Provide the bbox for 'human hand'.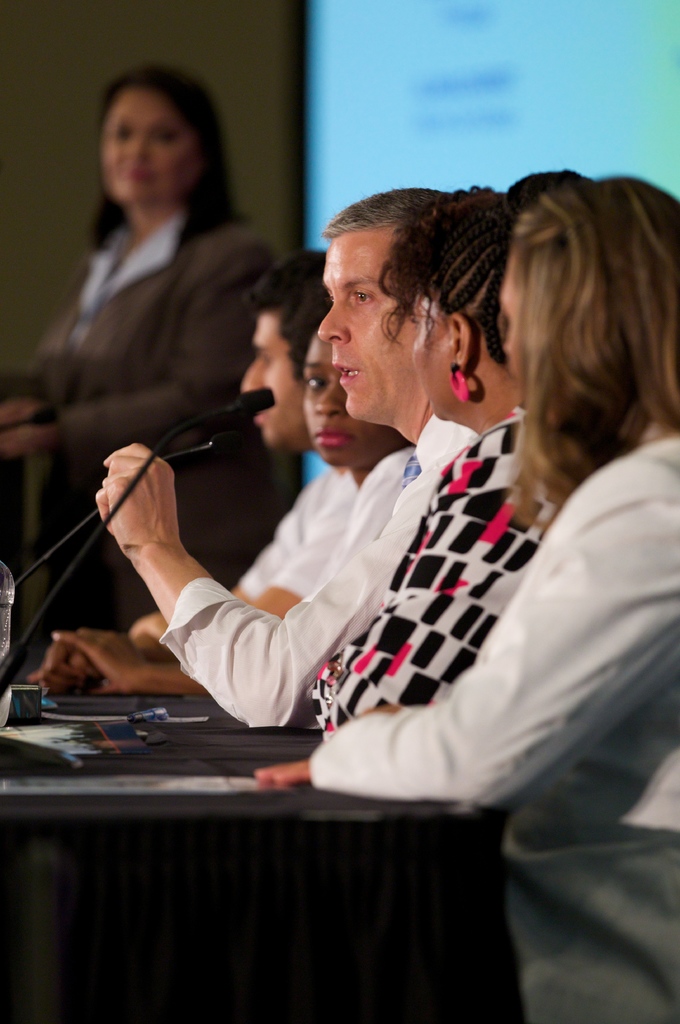
Rect(47, 626, 150, 692).
